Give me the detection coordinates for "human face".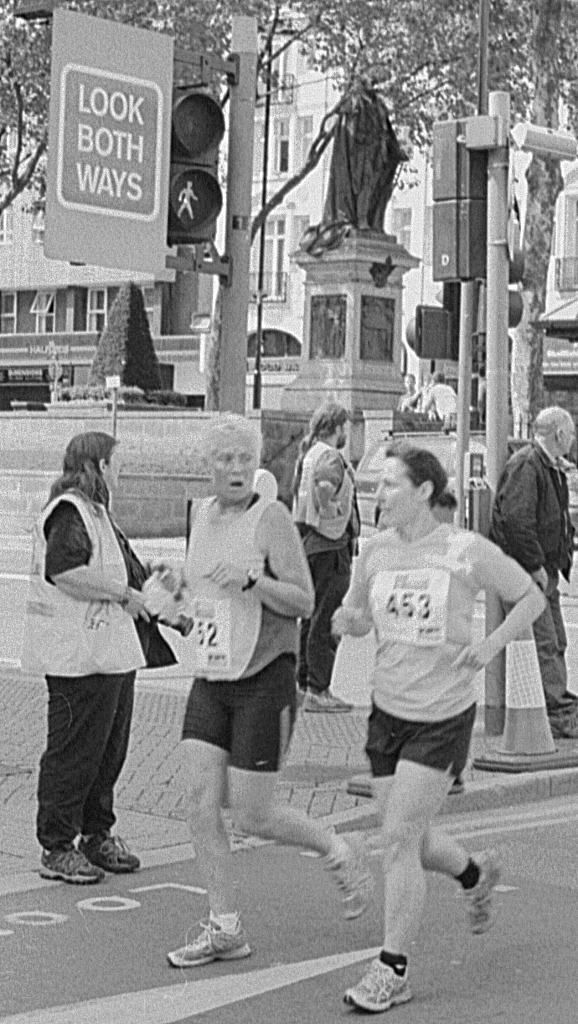
402/373/414/389.
